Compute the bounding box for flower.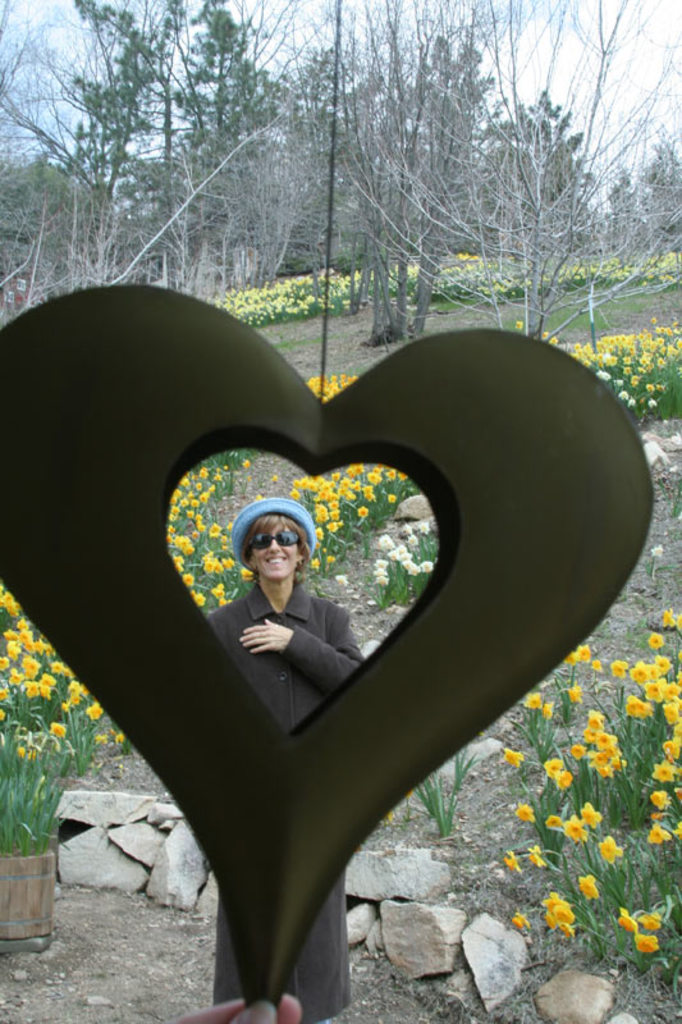
(x1=659, y1=611, x2=681, y2=634).
